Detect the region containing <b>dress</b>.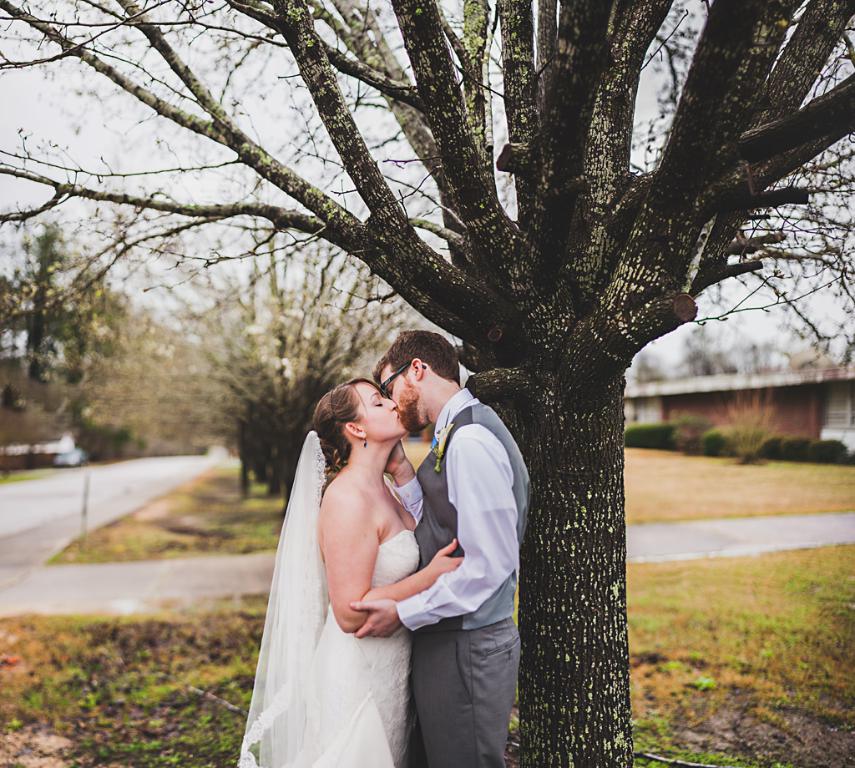
locate(306, 529, 422, 767).
